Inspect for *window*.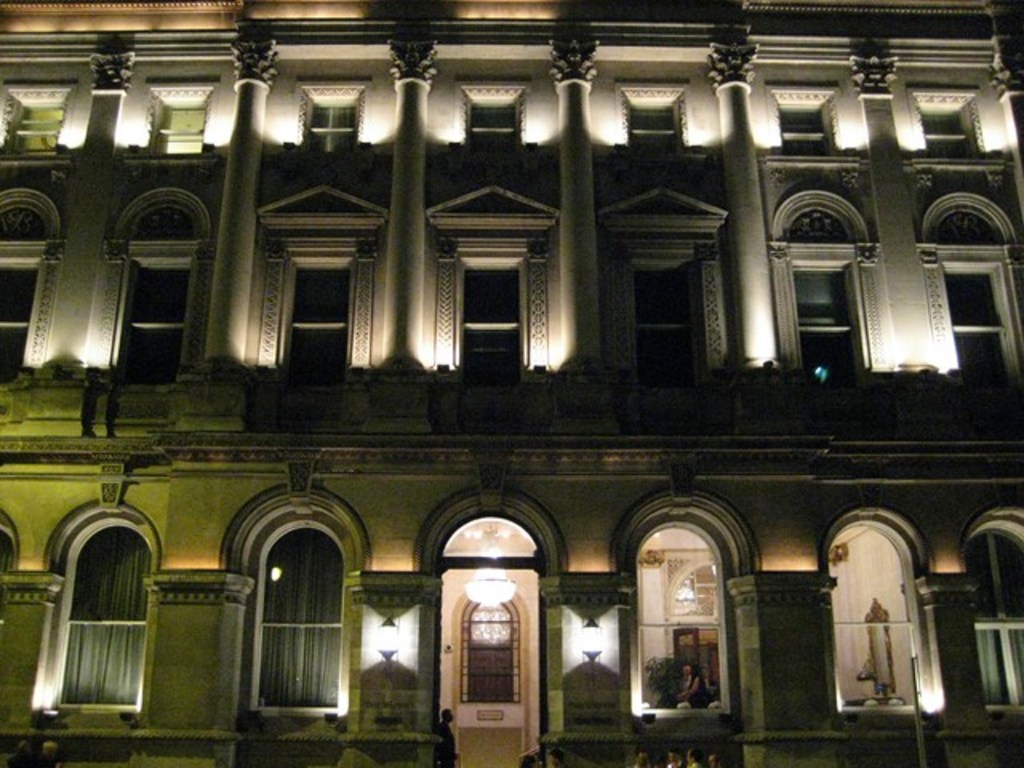
Inspection: locate(250, 518, 354, 714).
